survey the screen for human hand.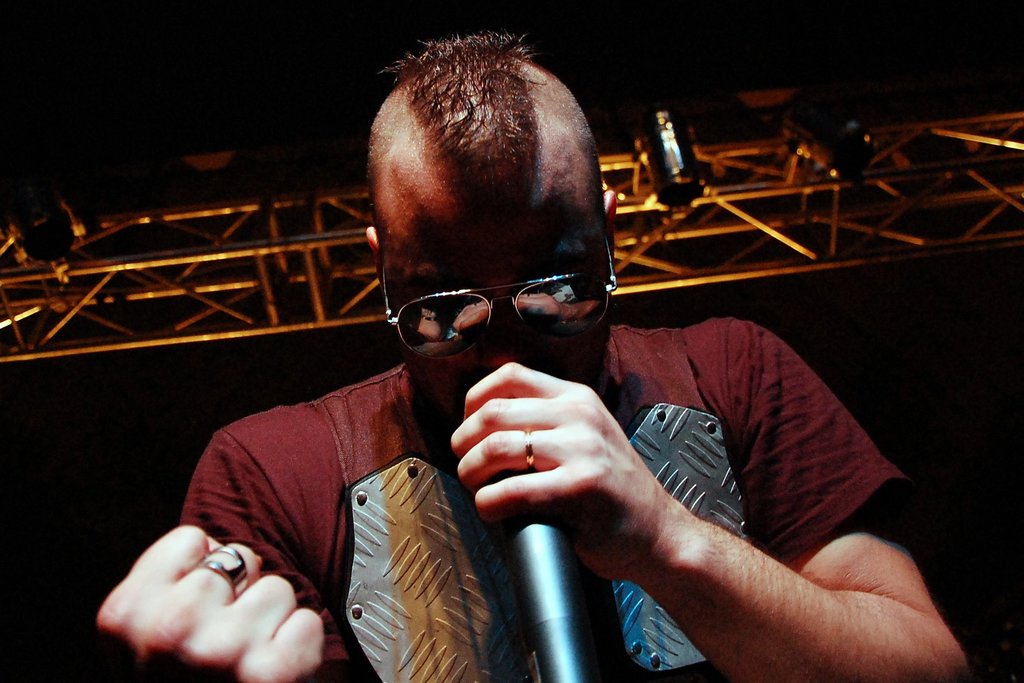
Survey found: x1=450, y1=358, x2=680, y2=586.
